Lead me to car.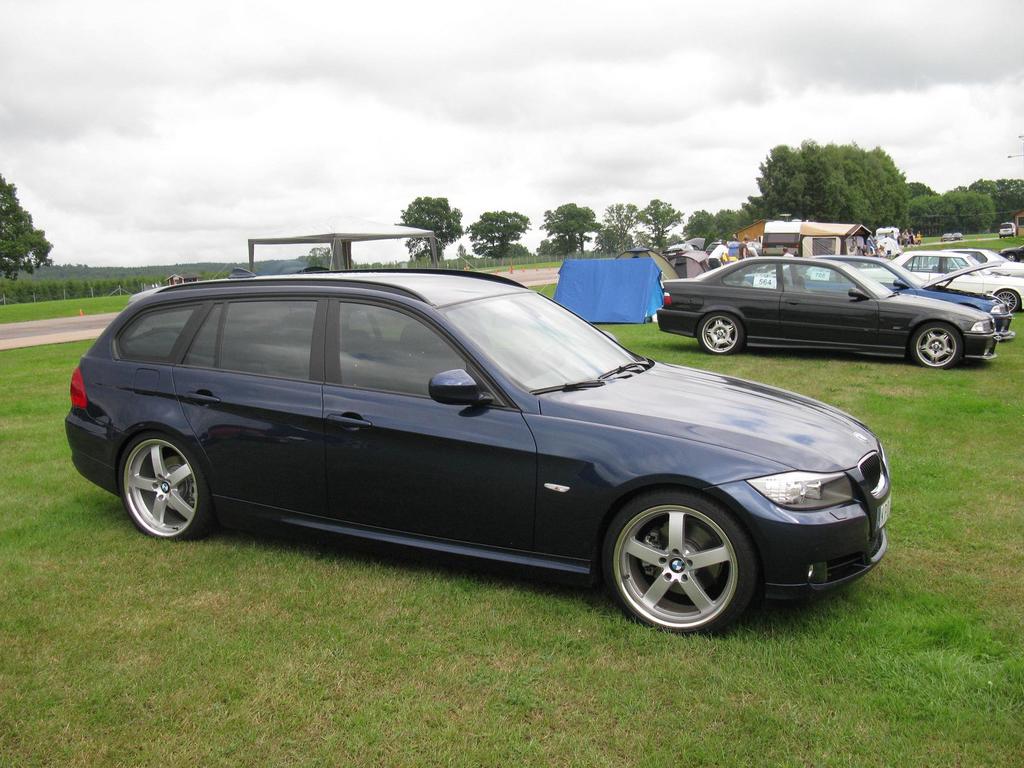
Lead to x1=890 y1=255 x2=1023 y2=319.
